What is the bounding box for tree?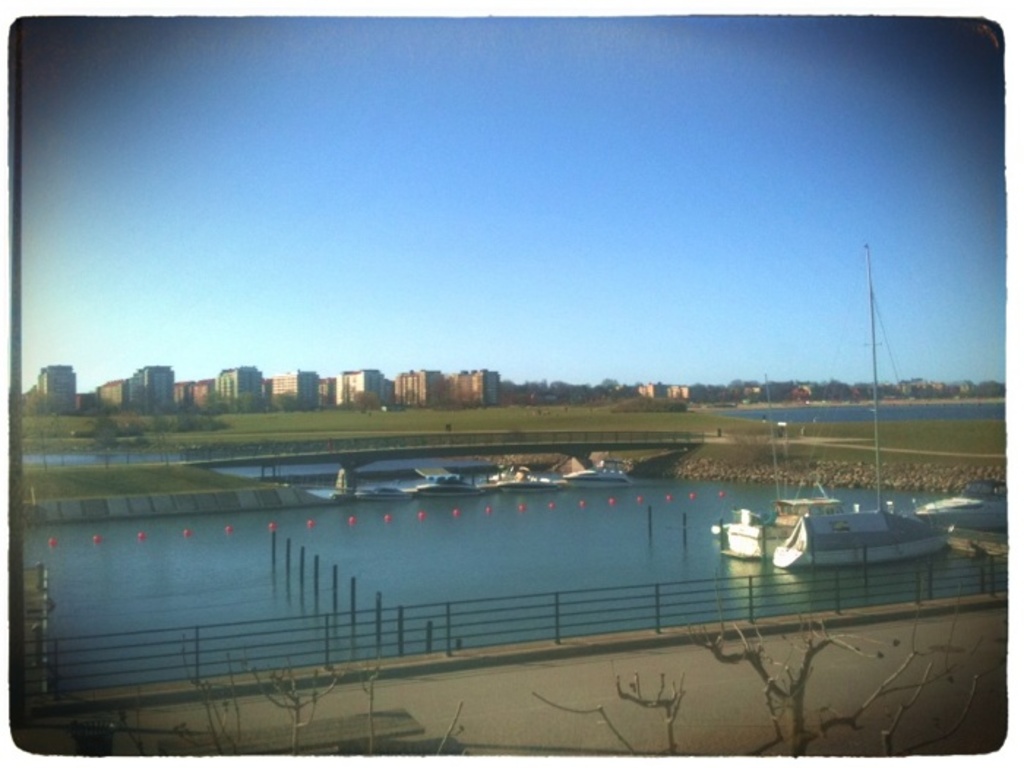
rect(822, 379, 854, 402).
